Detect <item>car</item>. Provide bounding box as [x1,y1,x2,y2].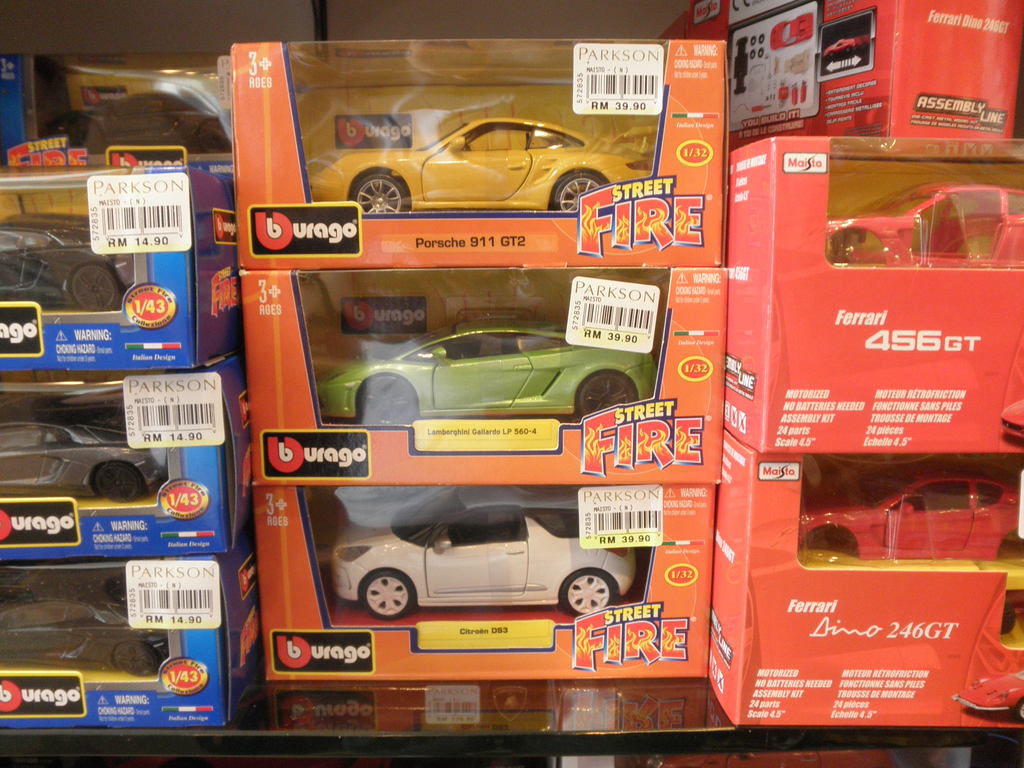
[0,207,133,310].
